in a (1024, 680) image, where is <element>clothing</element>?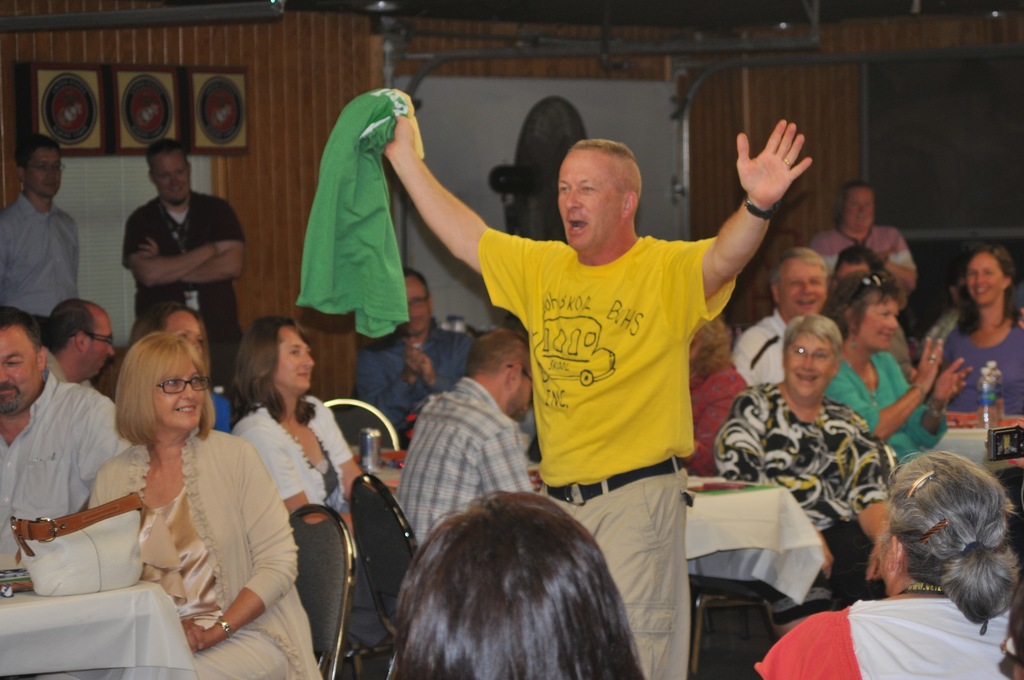
BBox(477, 229, 740, 679).
